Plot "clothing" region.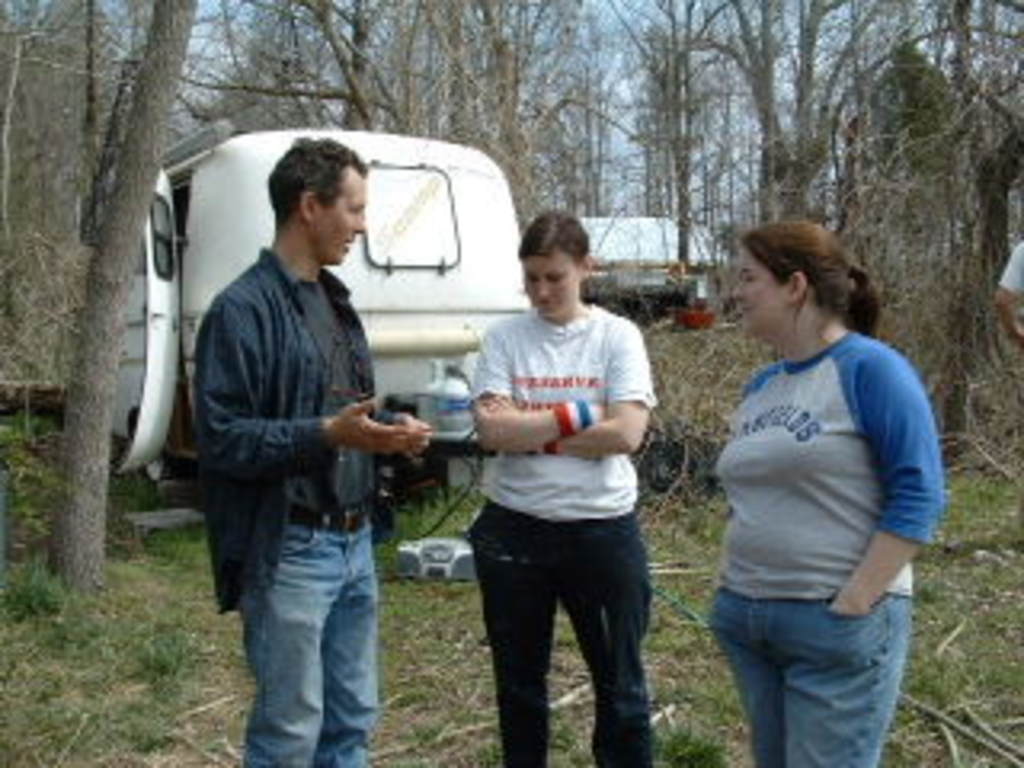
Plotted at [left=998, top=240, right=1021, bottom=301].
